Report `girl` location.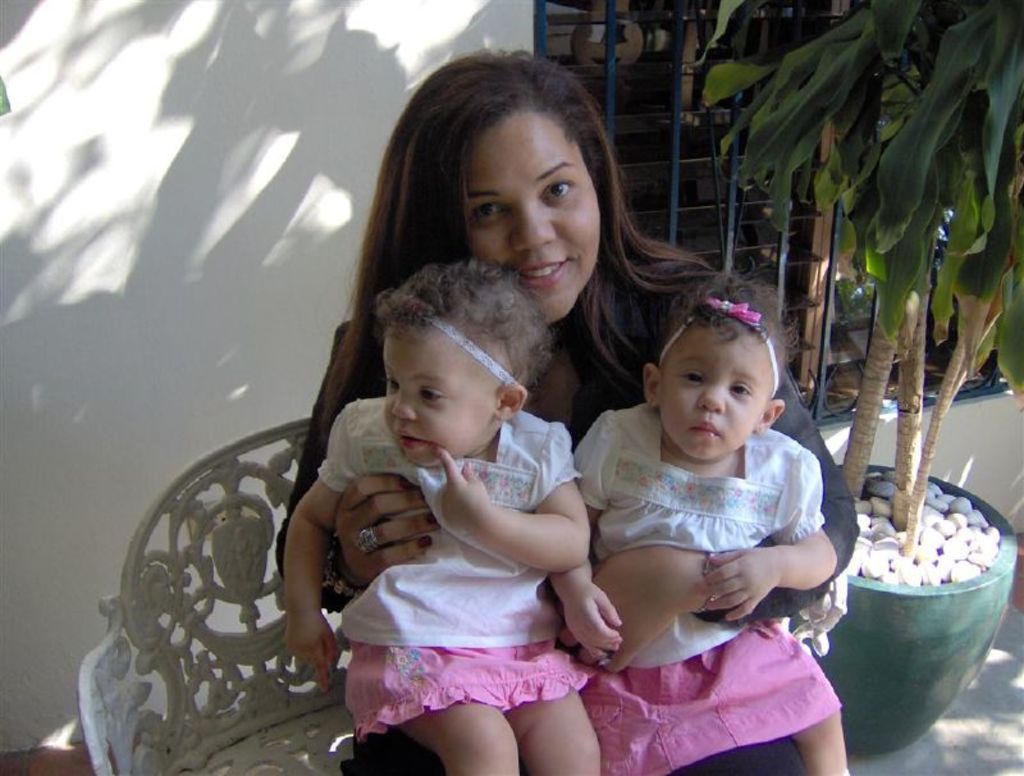
Report: (x1=282, y1=260, x2=599, y2=775).
